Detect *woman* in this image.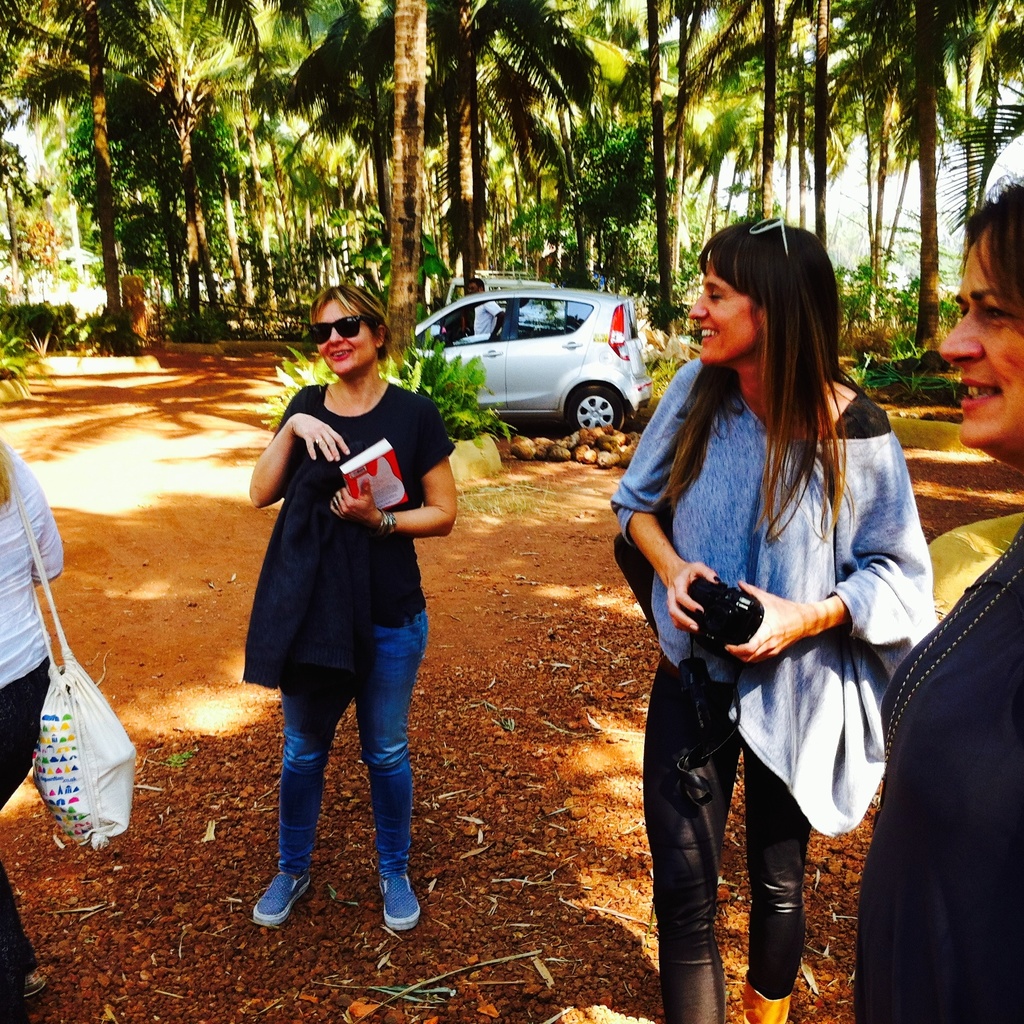
Detection: <bbox>851, 139, 1023, 1023</bbox>.
